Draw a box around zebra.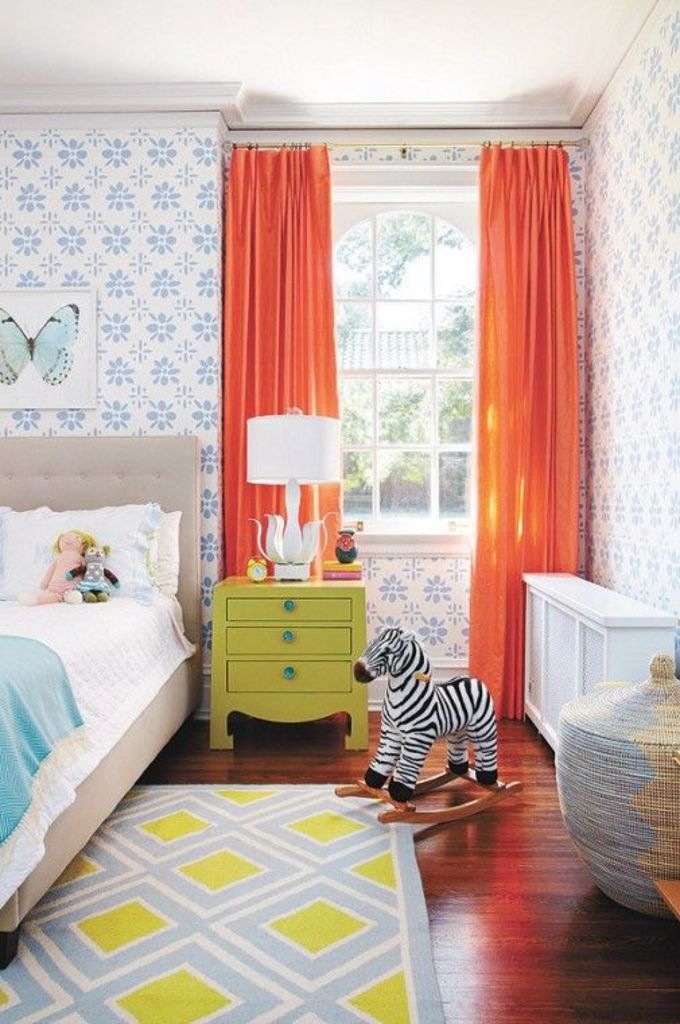
box=[349, 631, 500, 803].
